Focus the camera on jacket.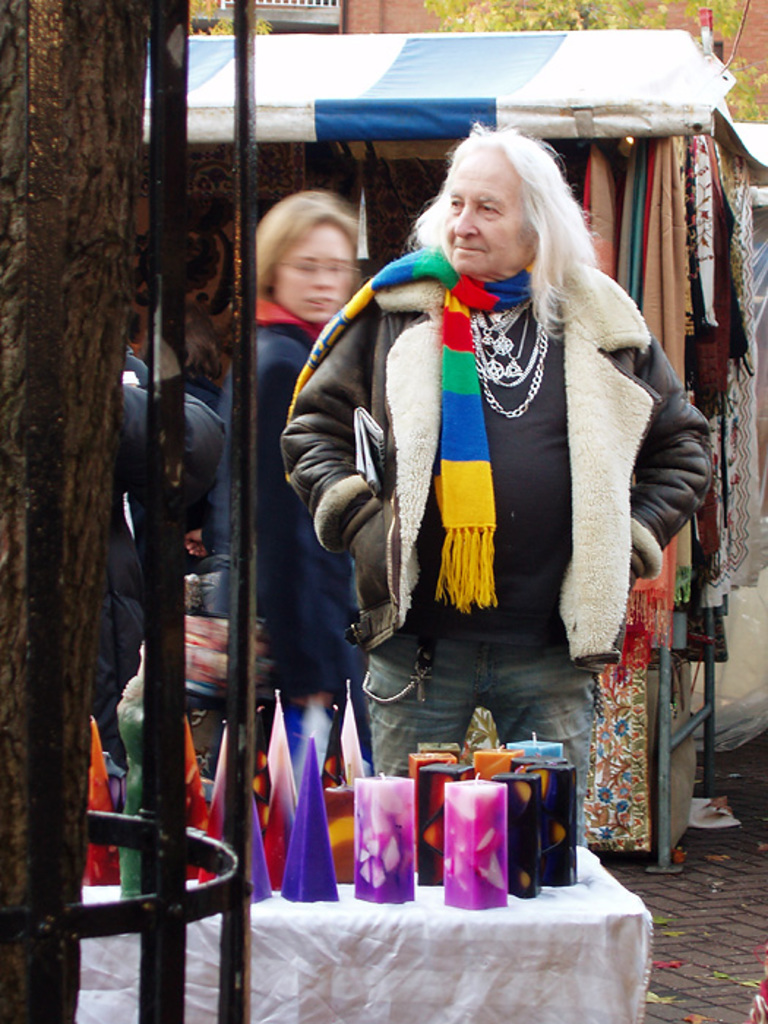
Focus region: crop(236, 297, 360, 674).
